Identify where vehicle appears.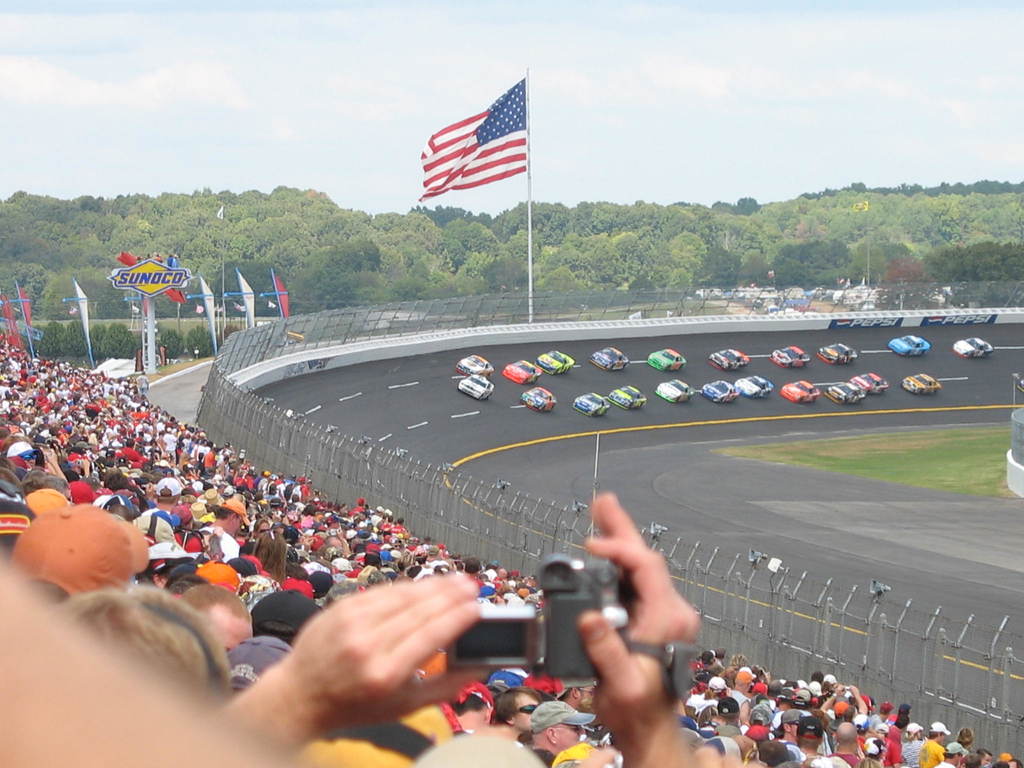
Appears at 608, 383, 646, 407.
